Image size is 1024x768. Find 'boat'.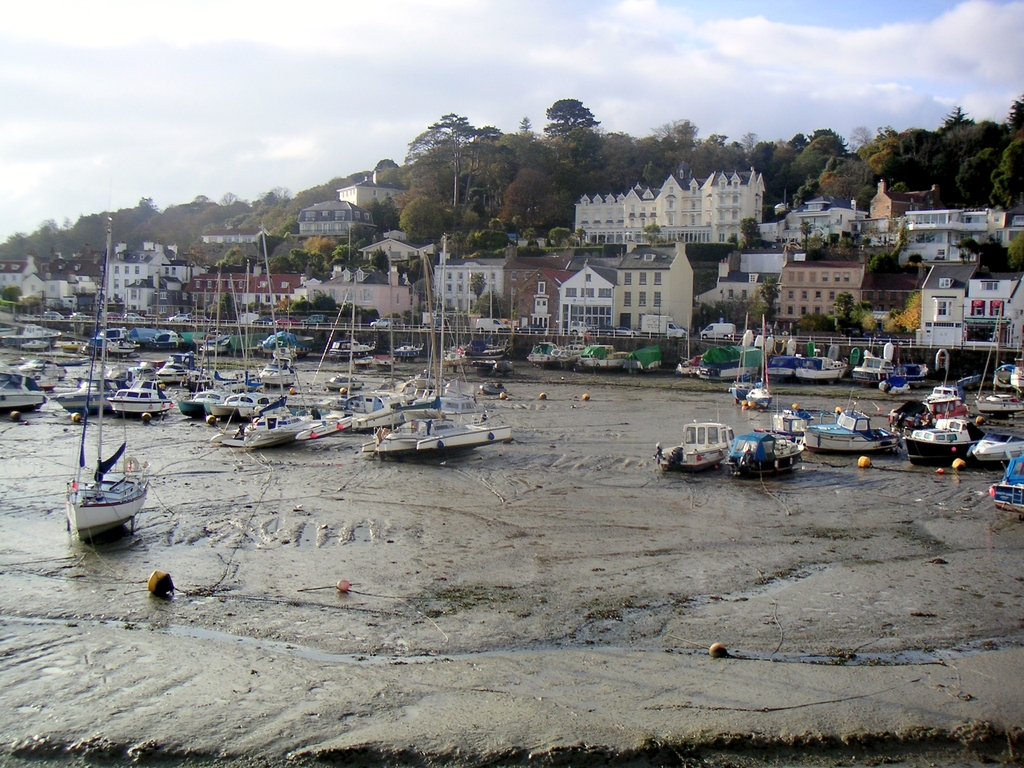
box=[797, 389, 895, 454].
